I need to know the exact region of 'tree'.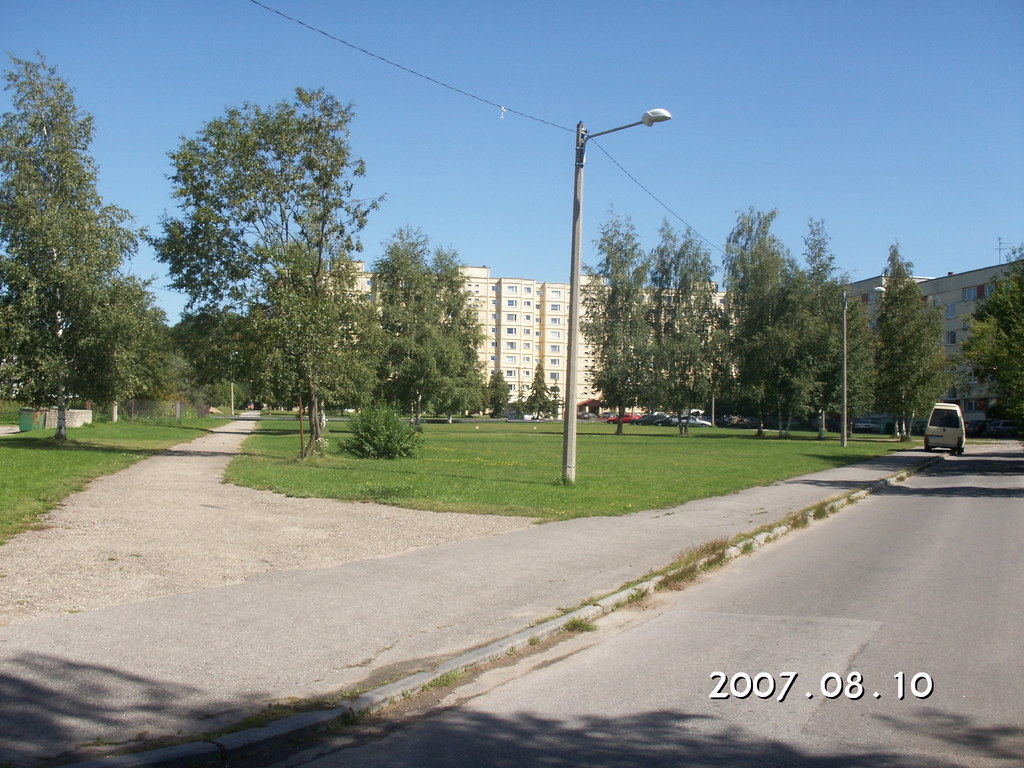
Region: {"x1": 838, "y1": 294, "x2": 879, "y2": 442}.
